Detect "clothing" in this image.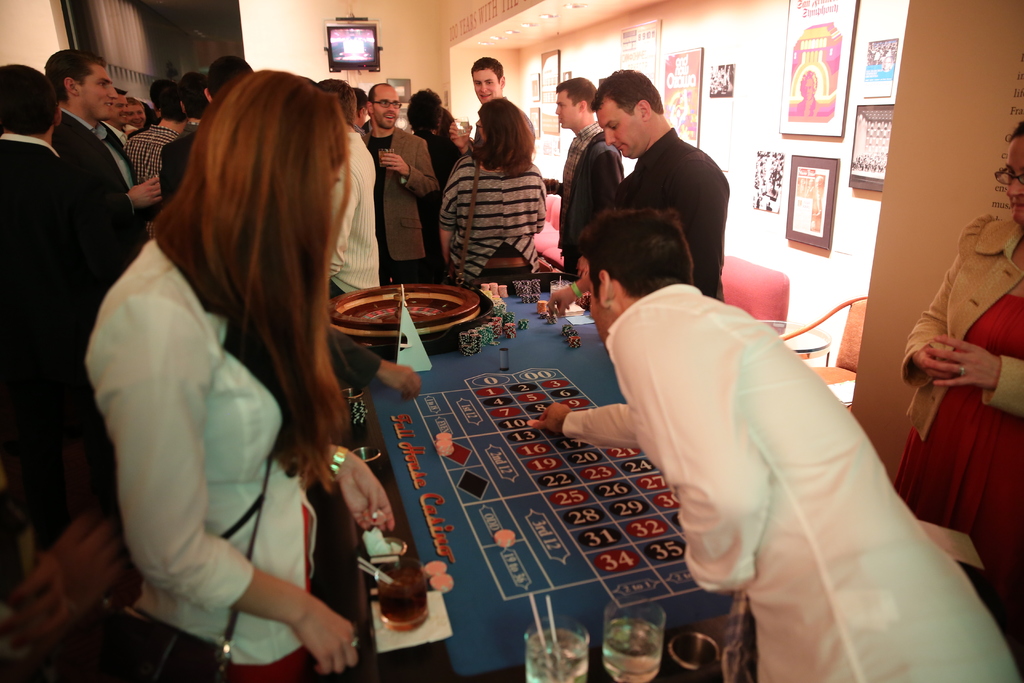
Detection: locate(104, 122, 147, 186).
